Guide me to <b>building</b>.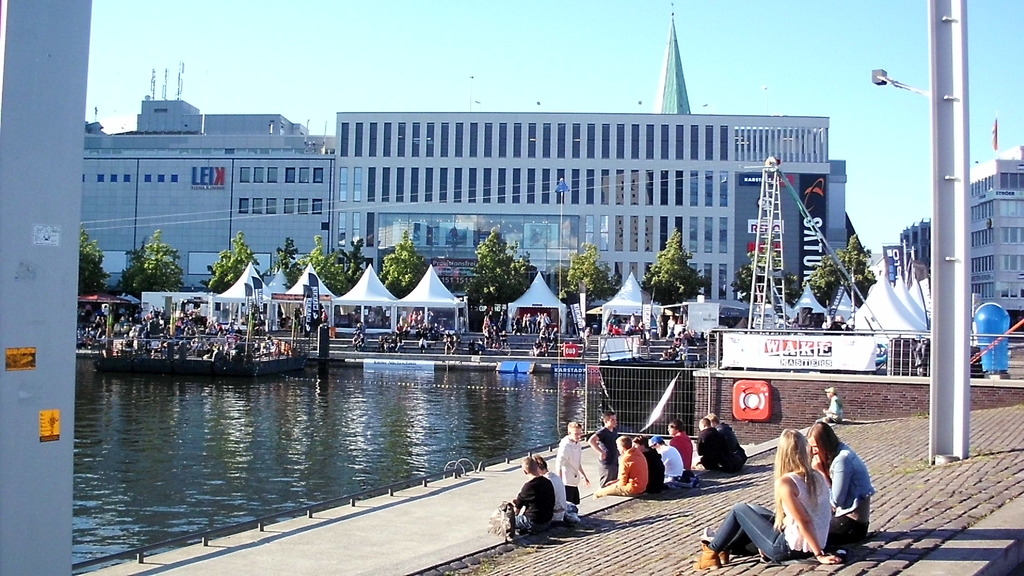
Guidance: box=[972, 142, 1023, 312].
